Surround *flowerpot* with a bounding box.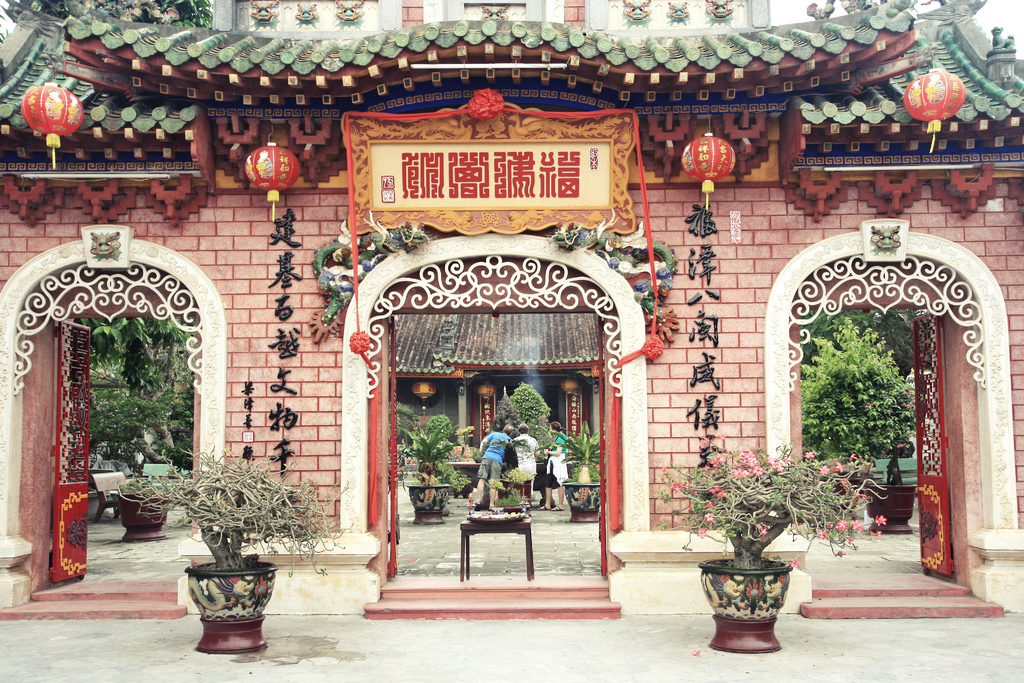
<box>699,556,790,655</box>.
